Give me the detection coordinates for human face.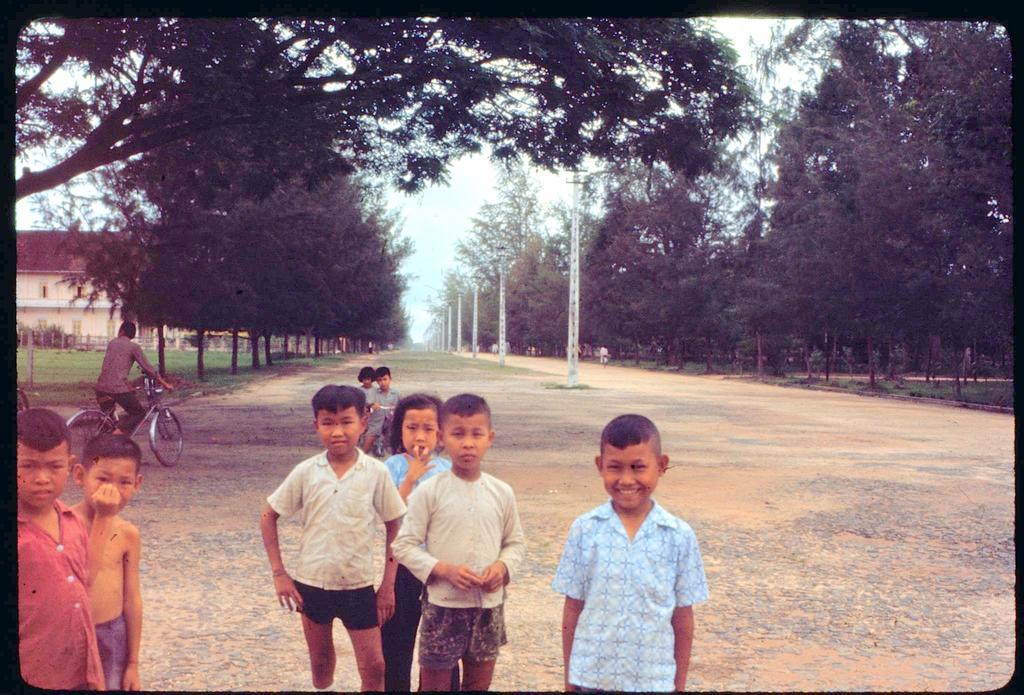
BBox(376, 375, 388, 389).
